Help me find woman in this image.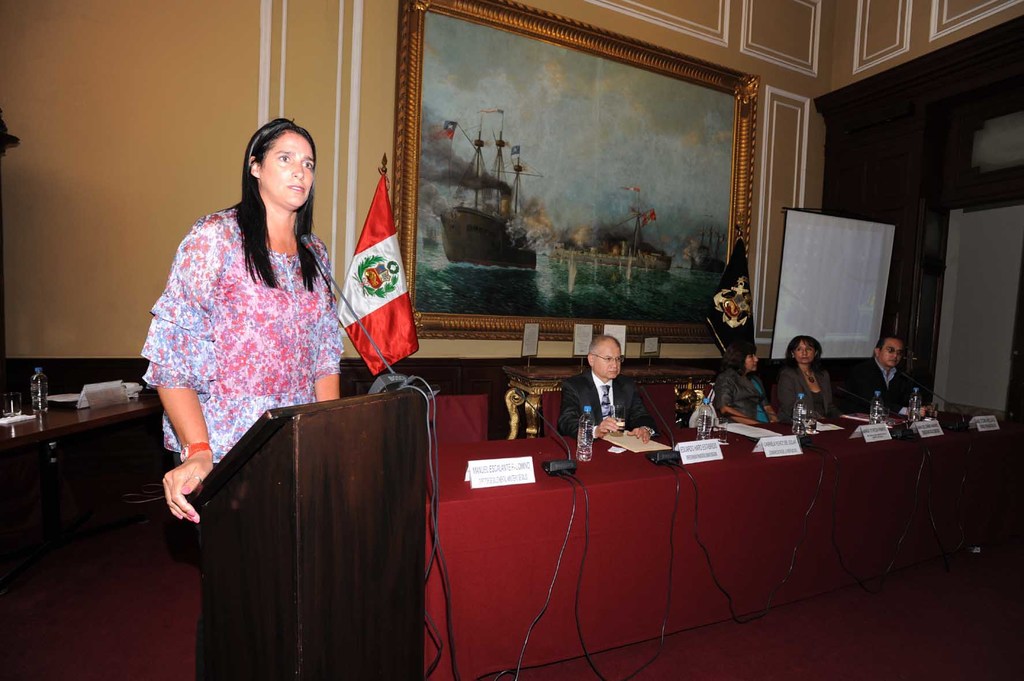
Found it: 138,114,363,595.
